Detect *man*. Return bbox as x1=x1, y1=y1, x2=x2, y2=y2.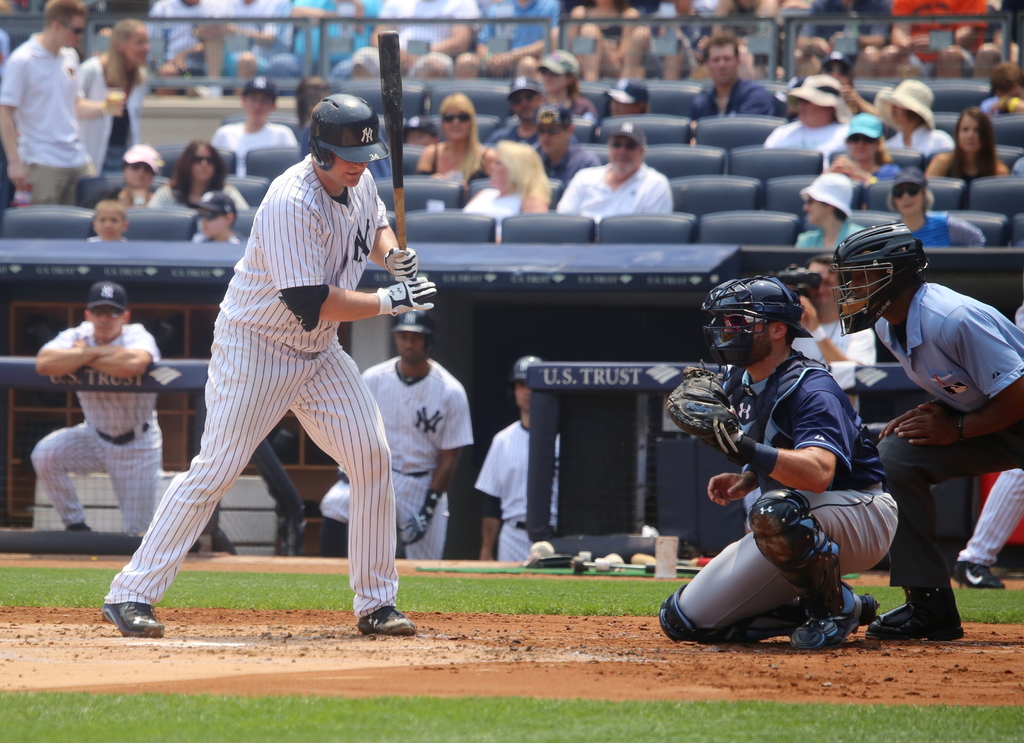
x1=128, y1=109, x2=433, y2=652.
